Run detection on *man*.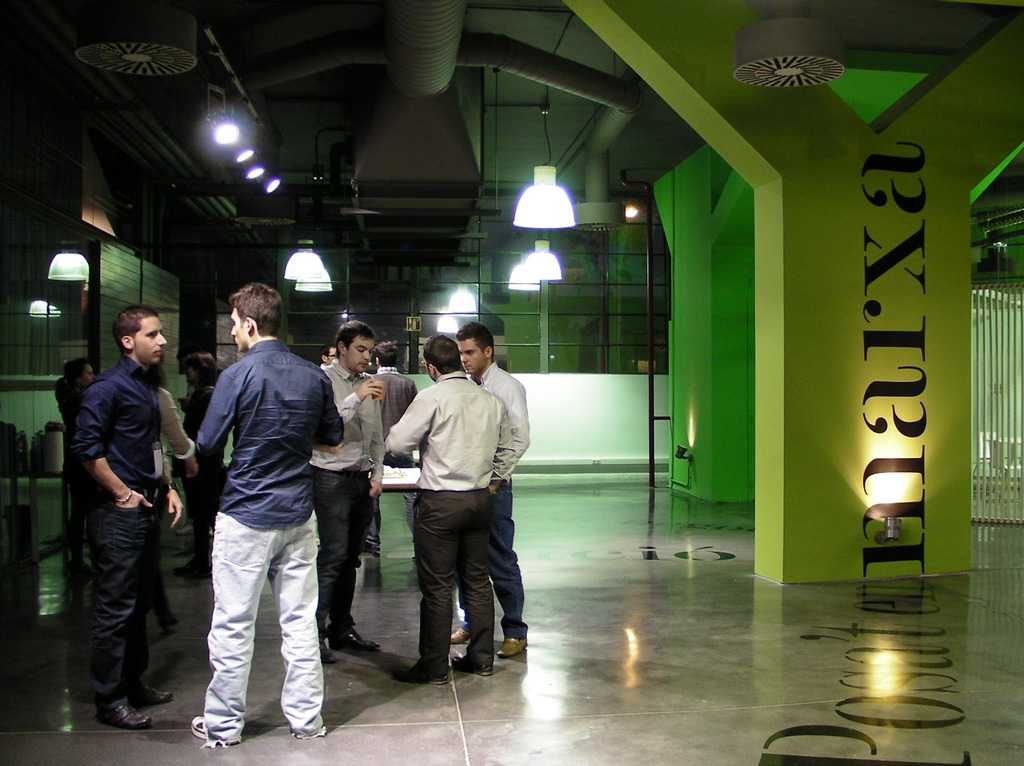
Result: (x1=318, y1=344, x2=337, y2=370).
